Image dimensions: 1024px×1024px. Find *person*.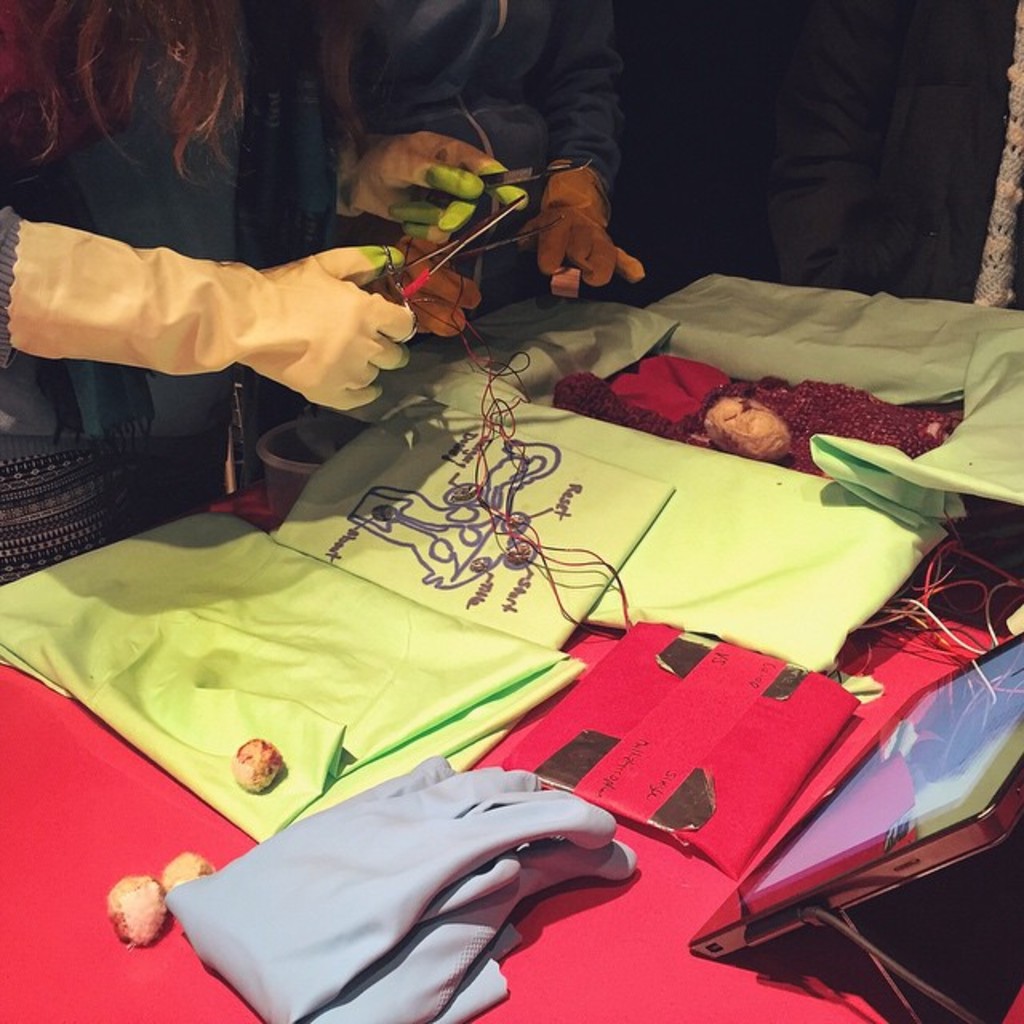
(325, 0, 646, 350).
